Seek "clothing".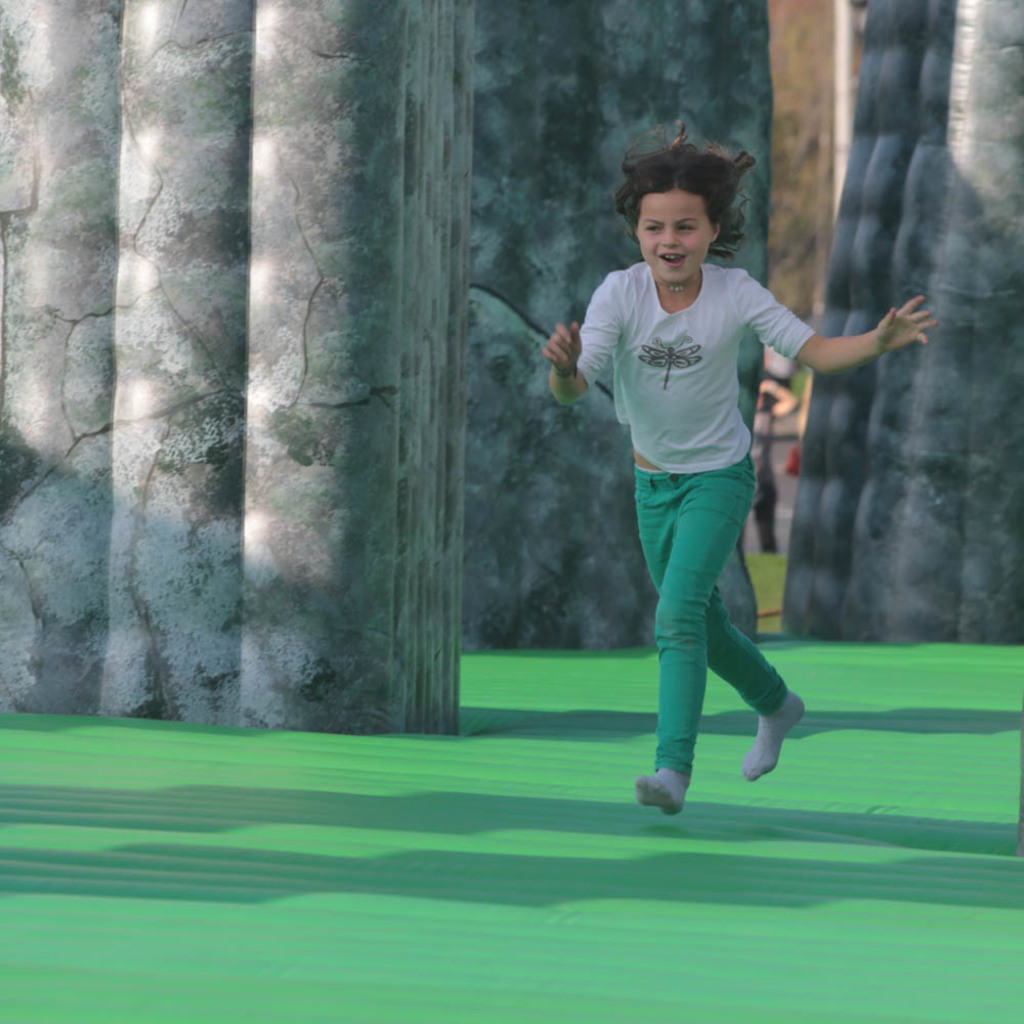
bbox=(577, 207, 856, 746).
